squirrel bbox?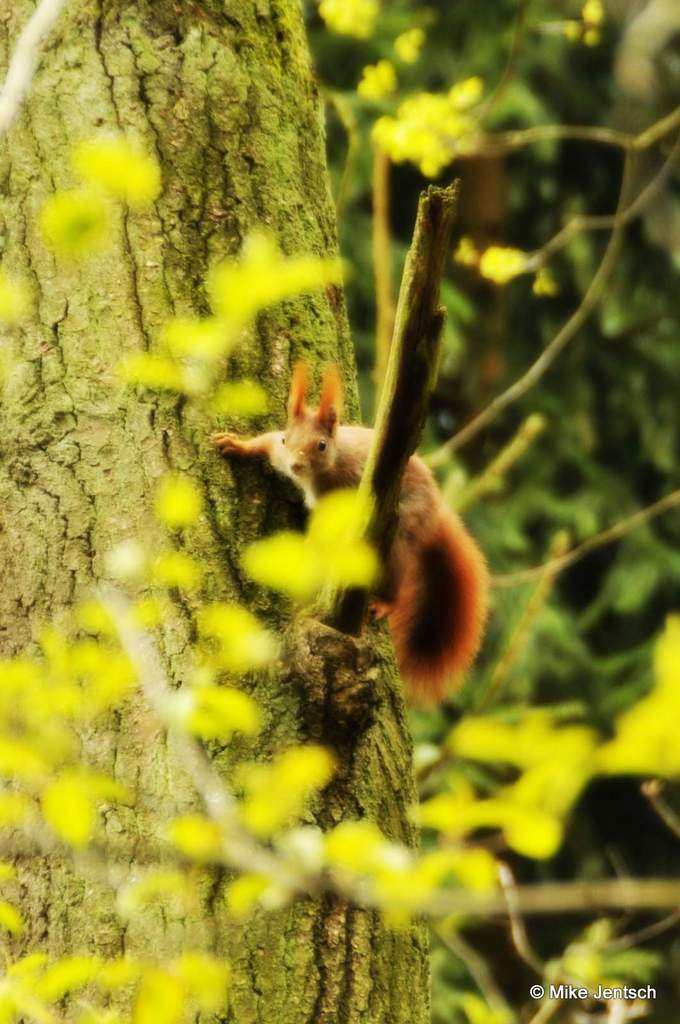
left=202, top=356, right=506, bottom=701
